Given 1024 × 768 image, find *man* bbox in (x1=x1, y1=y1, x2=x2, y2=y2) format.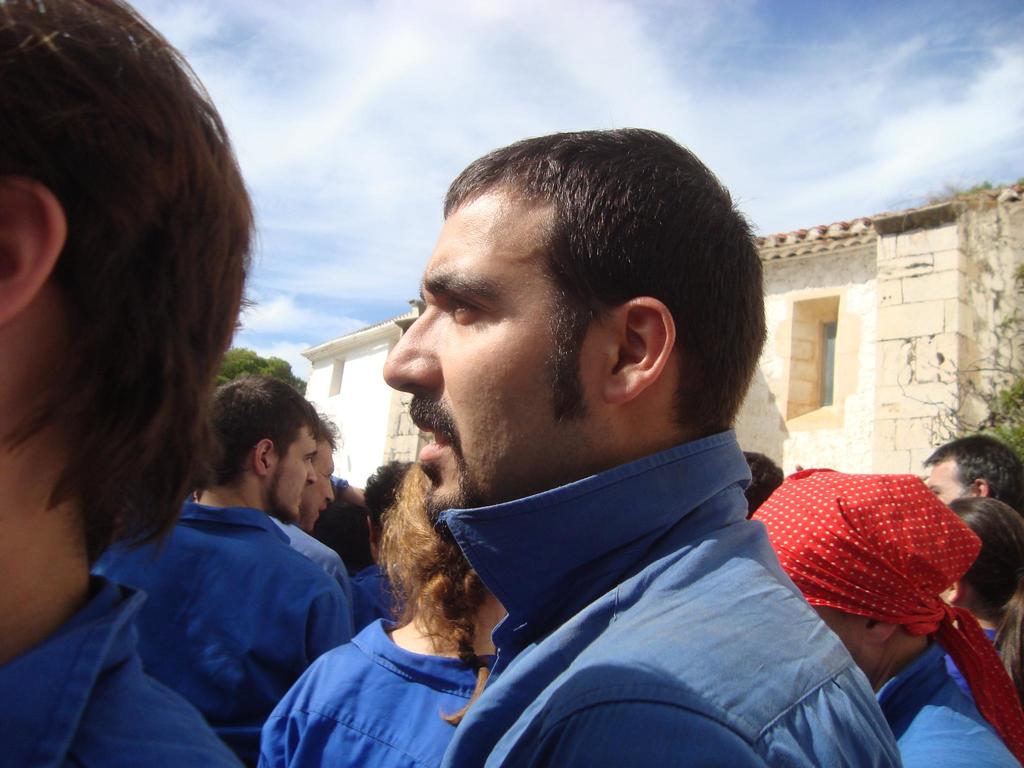
(x1=918, y1=435, x2=1023, y2=517).
